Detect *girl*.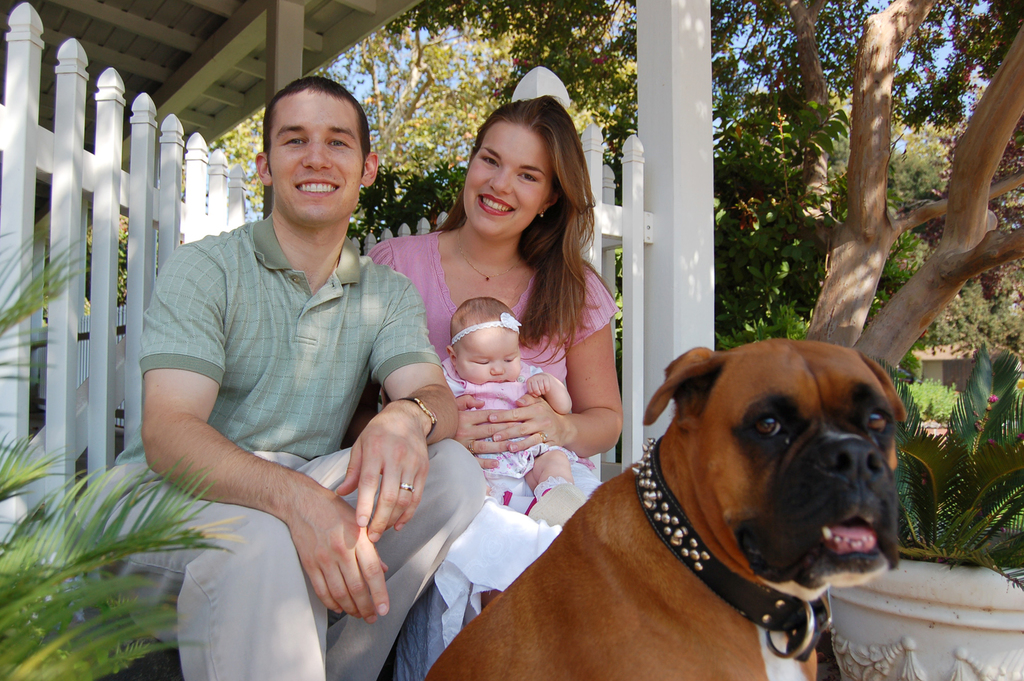
Detected at BBox(439, 296, 586, 522).
